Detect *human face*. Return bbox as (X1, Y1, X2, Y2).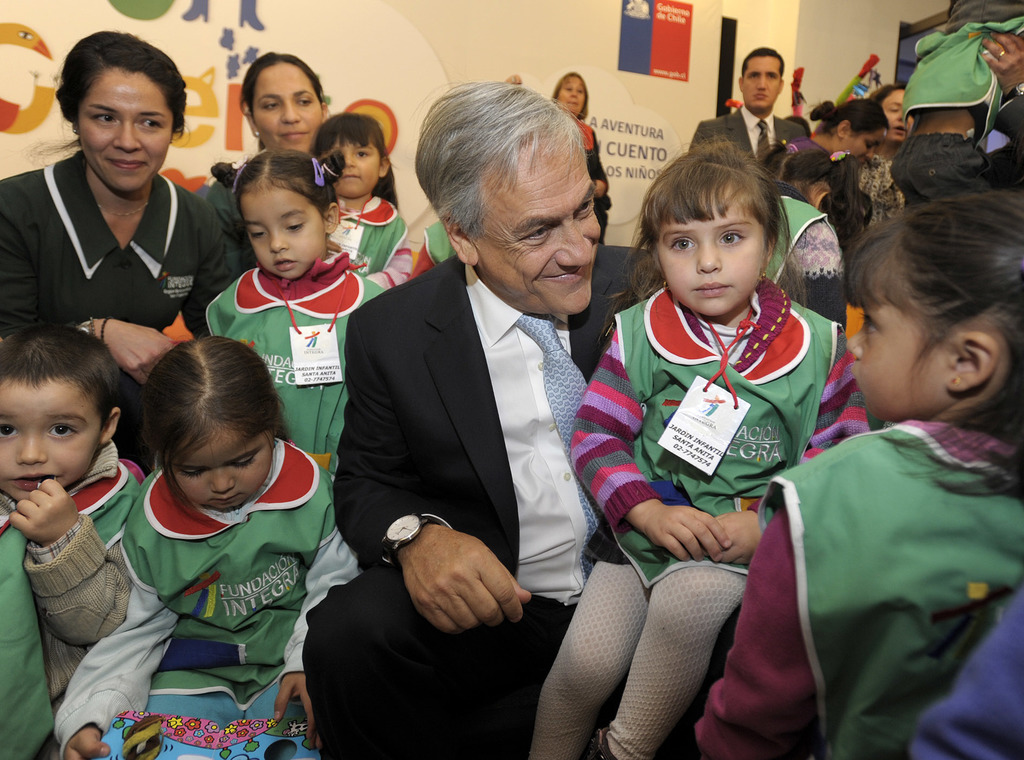
(842, 297, 962, 424).
